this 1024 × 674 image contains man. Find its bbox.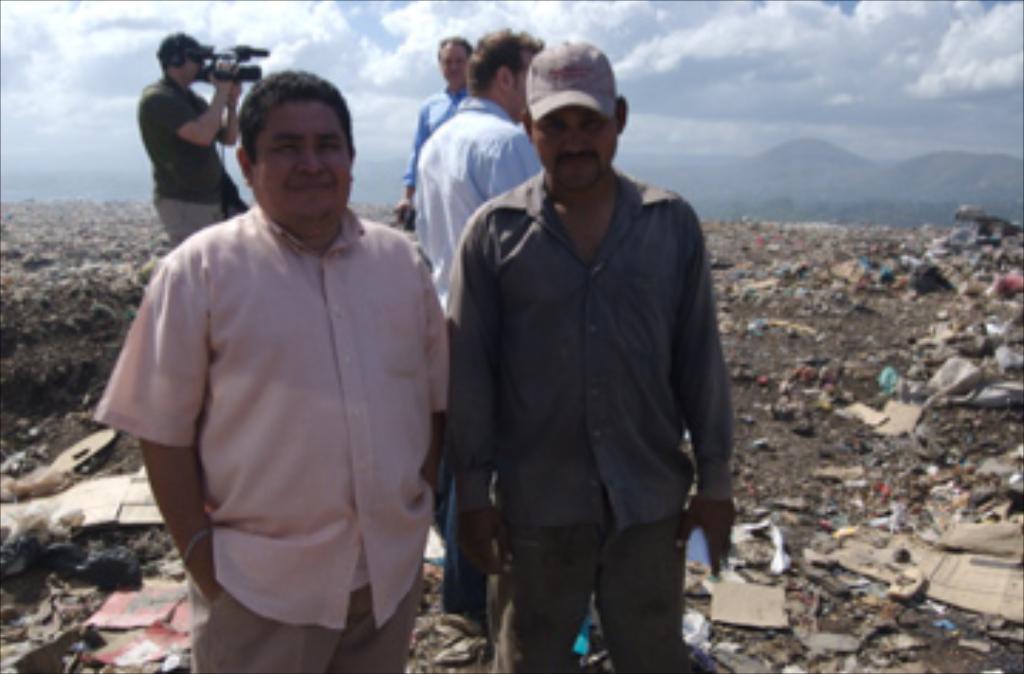
393,34,481,233.
